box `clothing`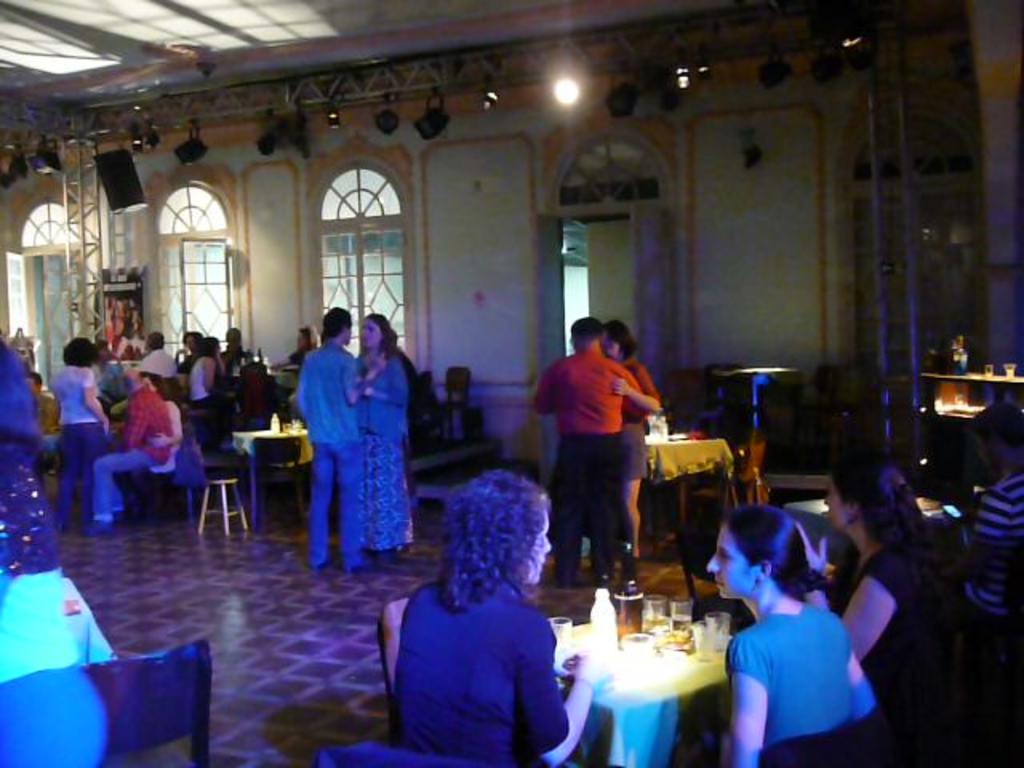
BBox(90, 384, 171, 515)
